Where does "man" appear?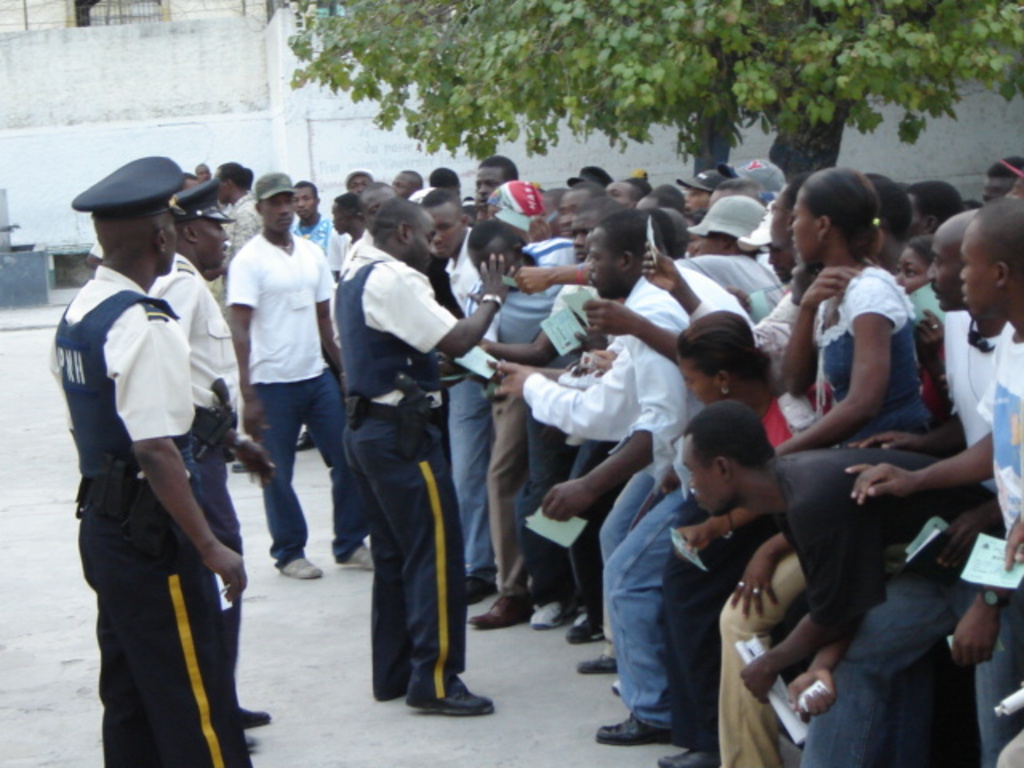
Appears at <box>397,168,418,198</box>.
